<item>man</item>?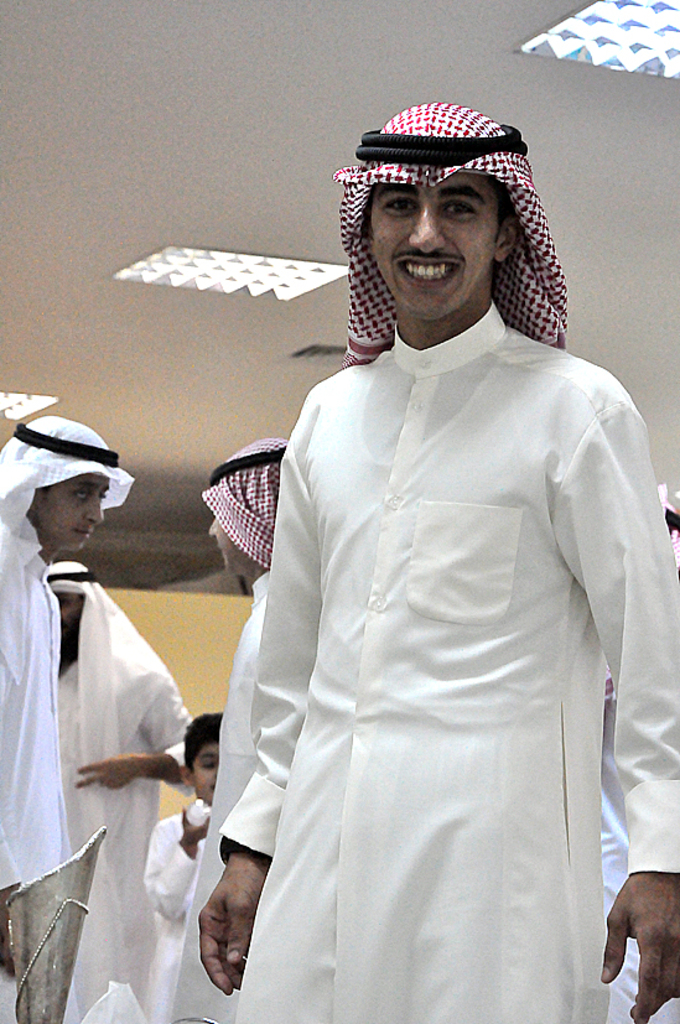
Rect(163, 67, 661, 1023)
